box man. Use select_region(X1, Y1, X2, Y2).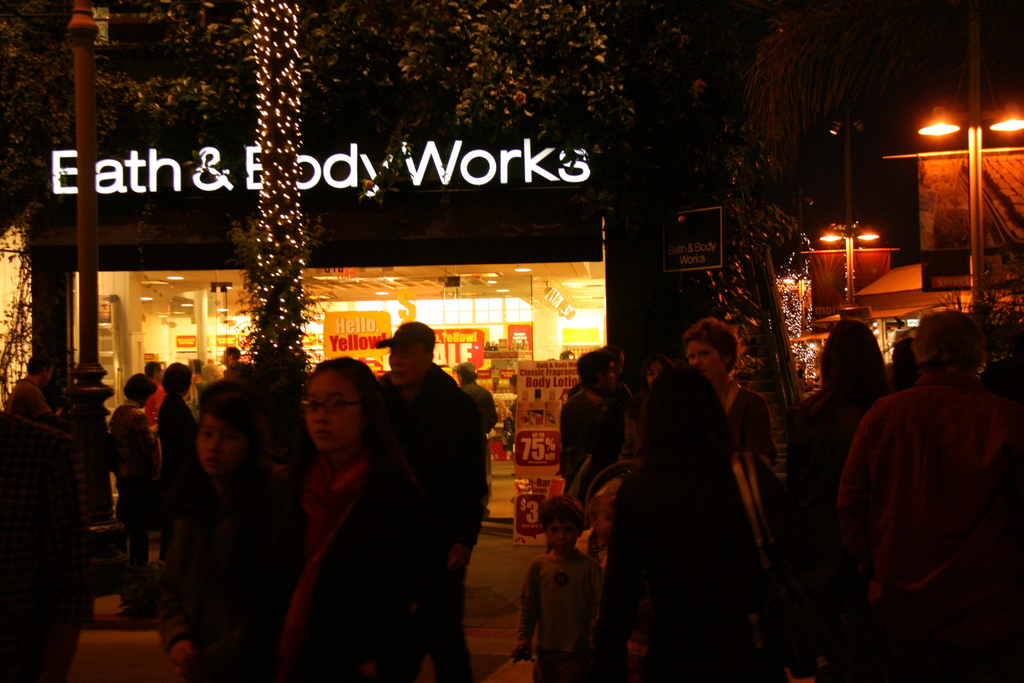
select_region(4, 352, 70, 429).
